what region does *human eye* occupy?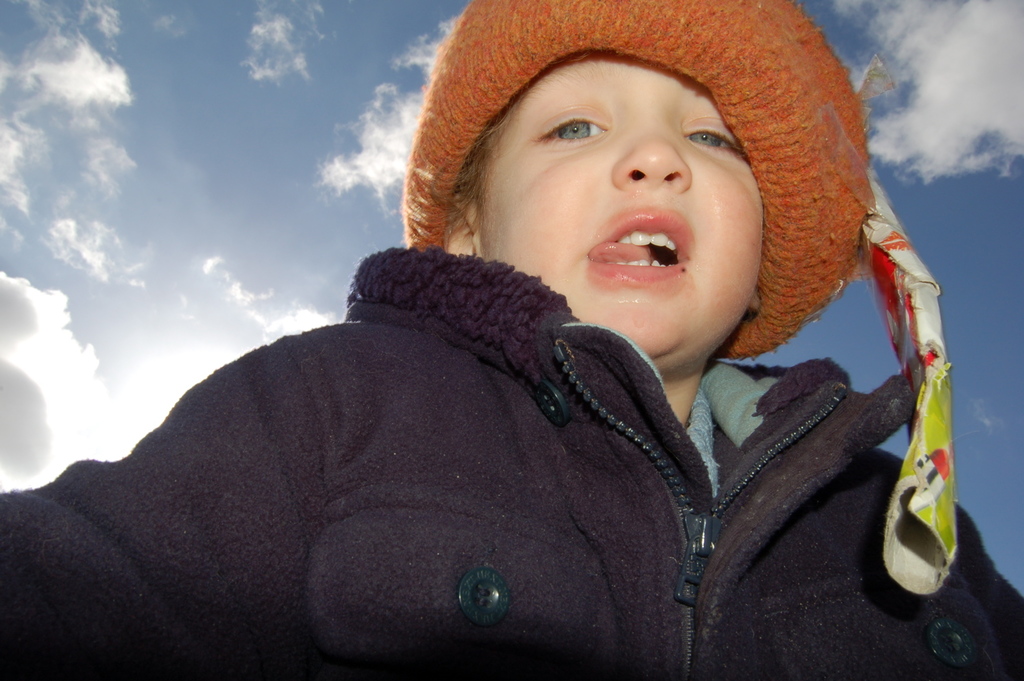
[529,101,608,147].
